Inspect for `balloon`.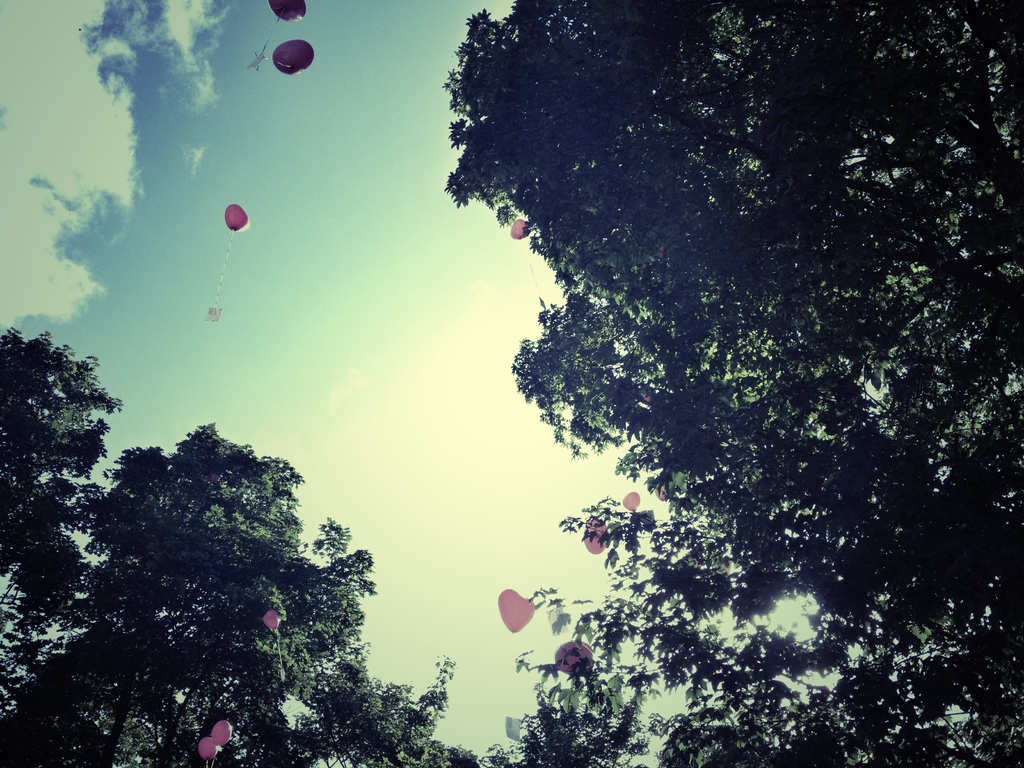
Inspection: locate(500, 588, 531, 630).
